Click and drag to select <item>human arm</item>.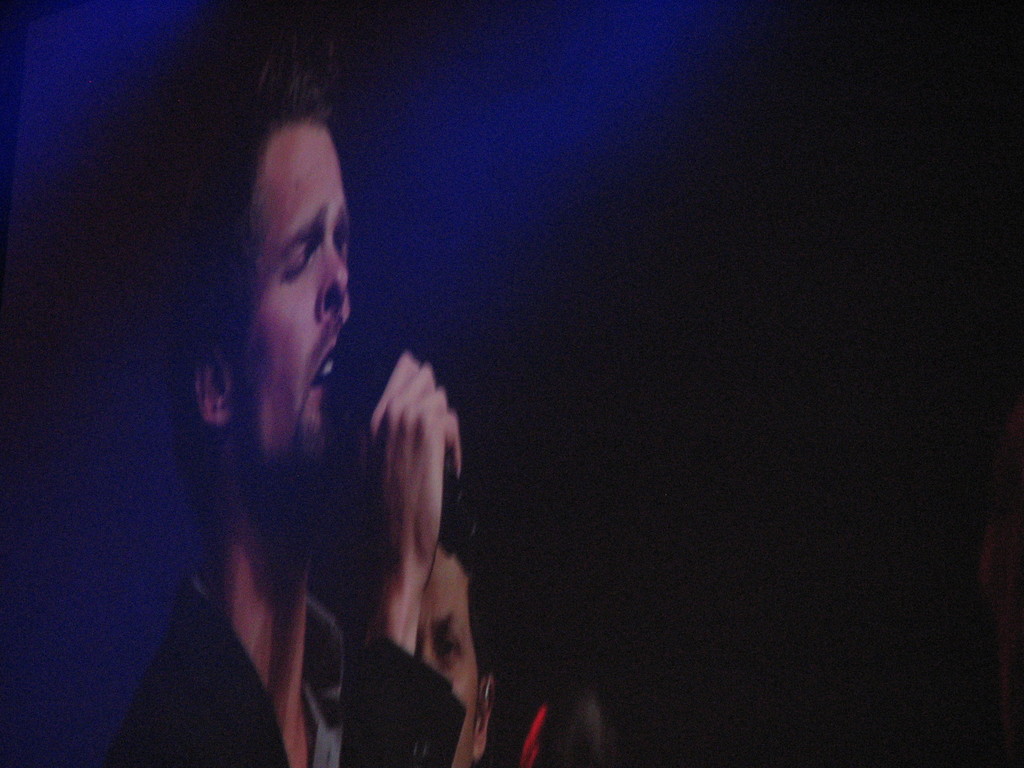
Selection: detection(344, 355, 468, 719).
